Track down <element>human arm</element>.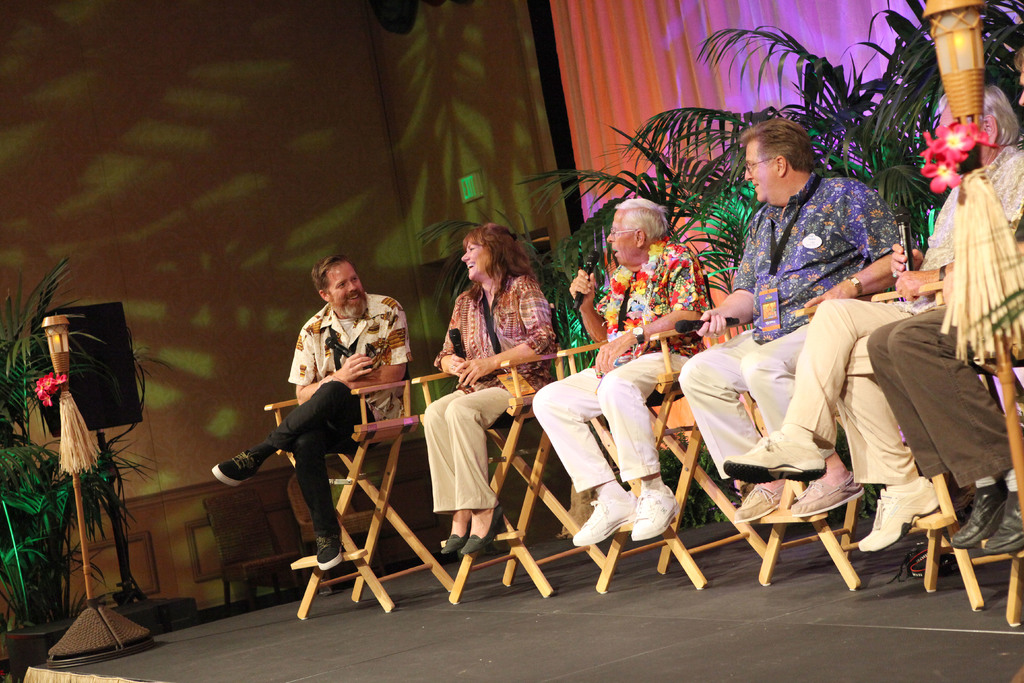
Tracked to {"x1": 891, "y1": 231, "x2": 927, "y2": 267}.
